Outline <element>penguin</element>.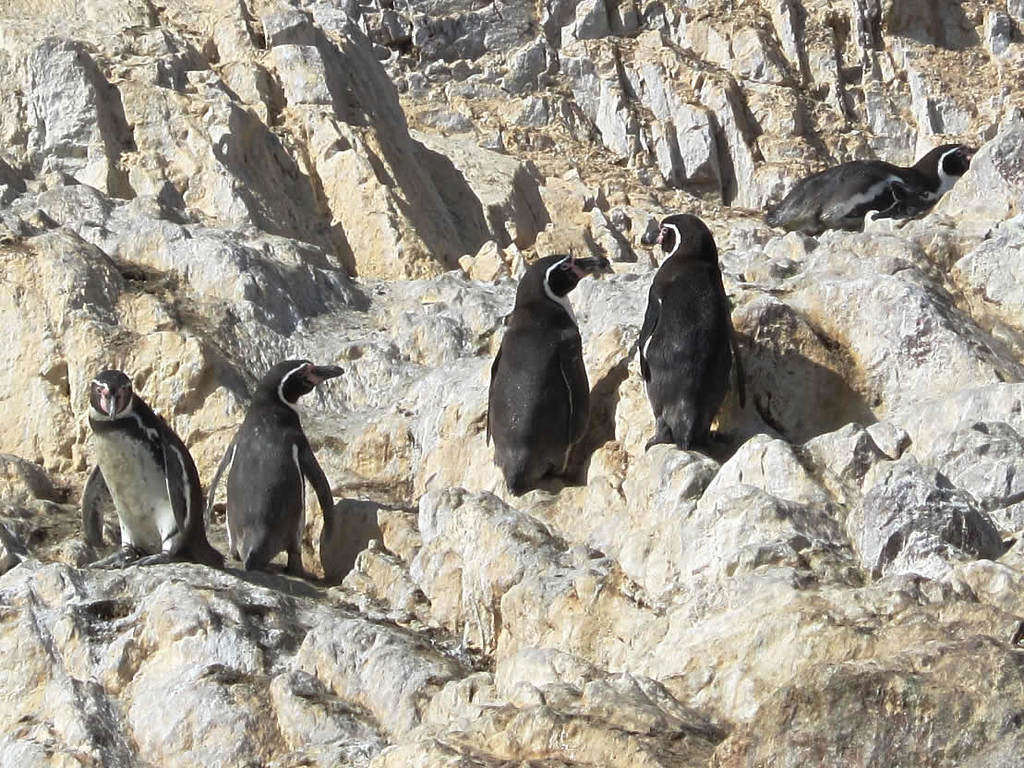
Outline: 82 366 224 570.
